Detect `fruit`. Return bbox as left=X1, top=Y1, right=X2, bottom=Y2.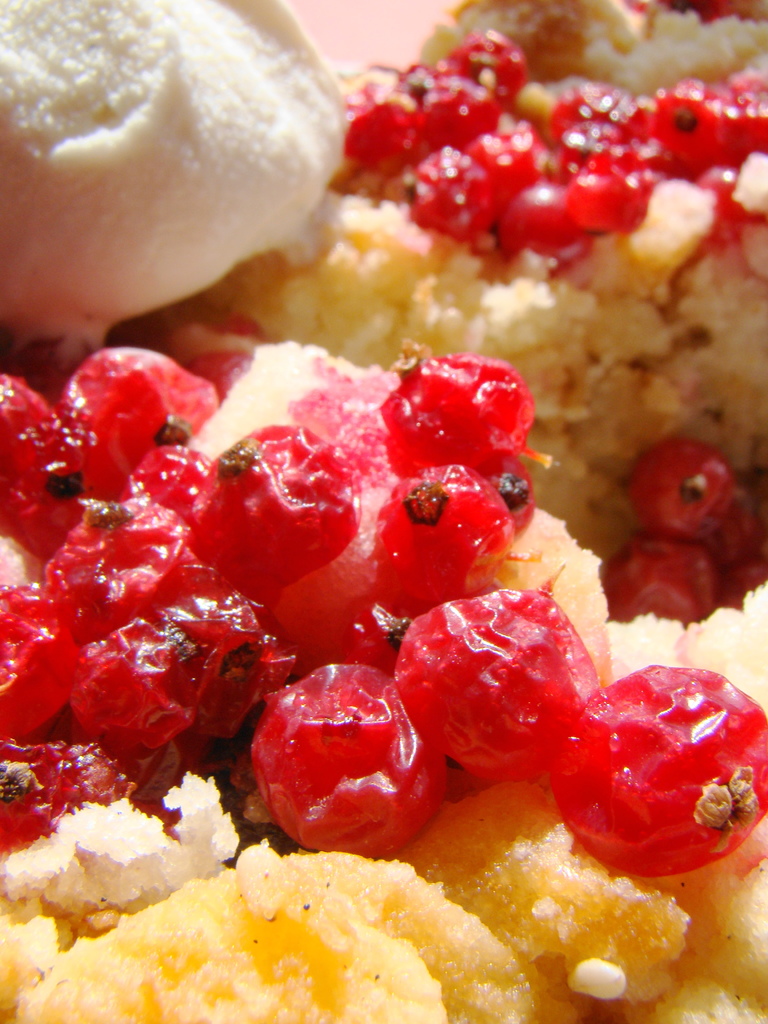
left=550, top=654, right=764, bottom=890.
